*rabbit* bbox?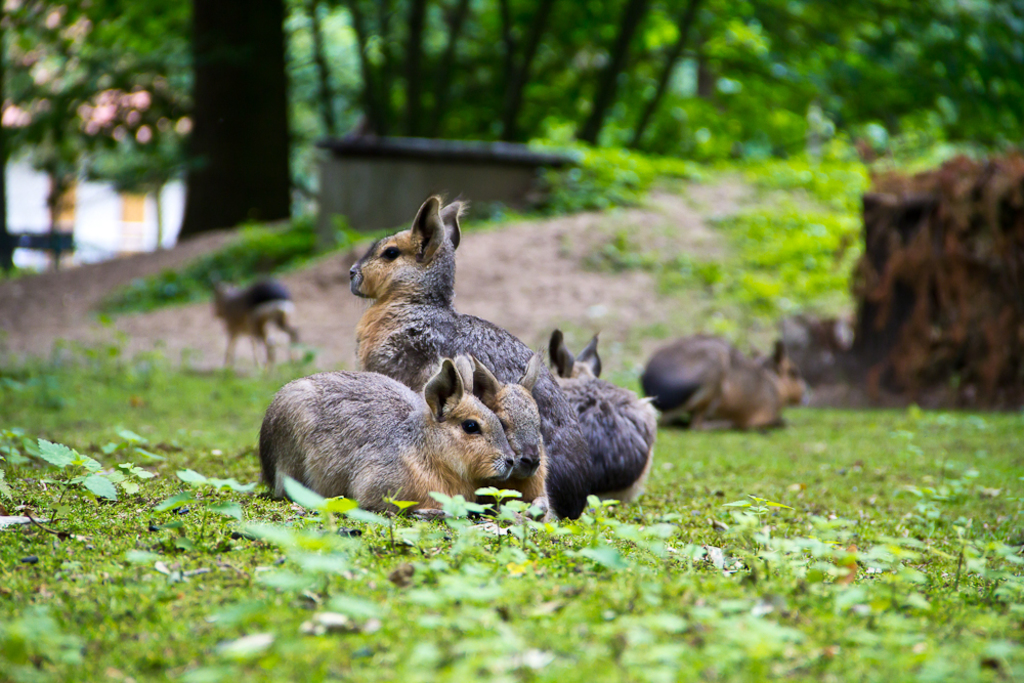
<bbox>635, 329, 759, 426</bbox>
